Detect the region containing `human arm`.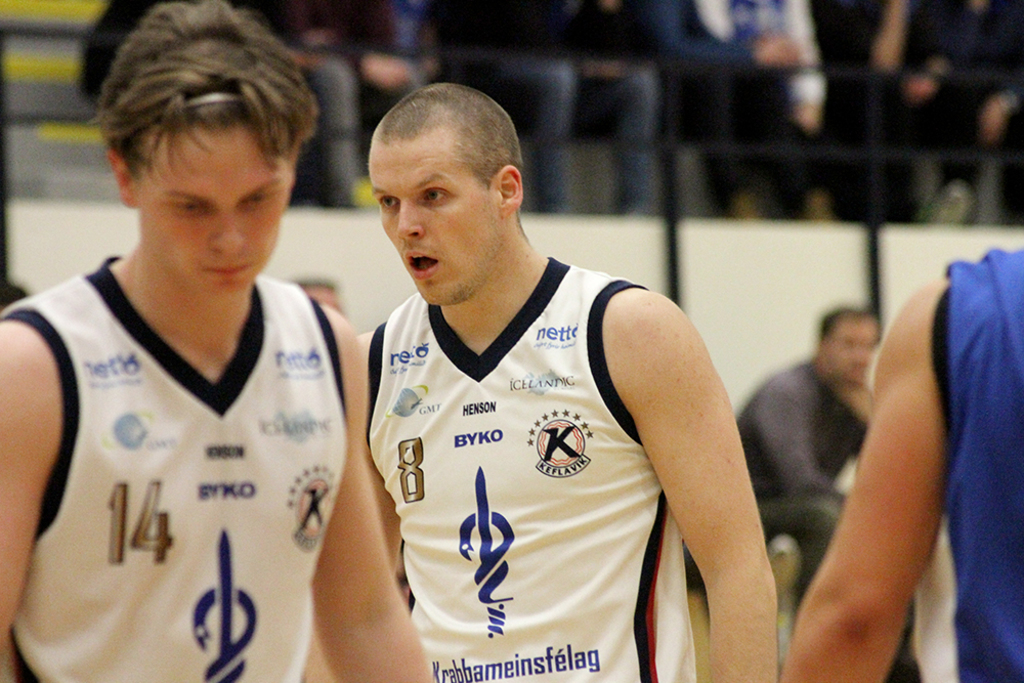
(304,330,402,682).
